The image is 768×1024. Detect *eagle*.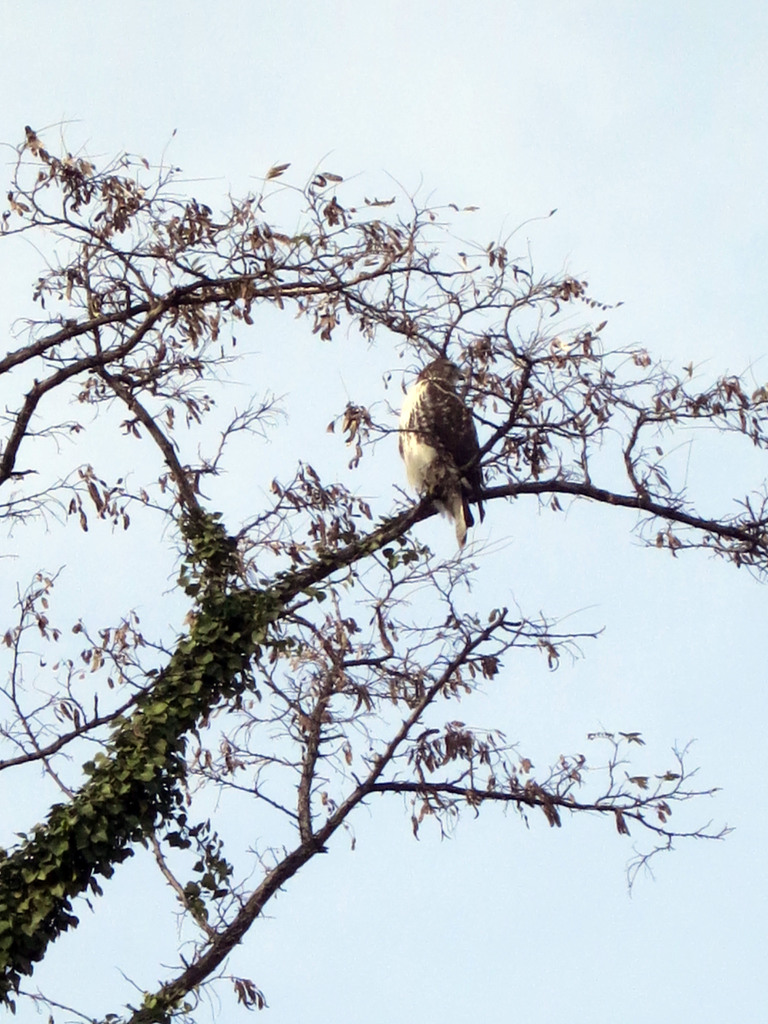
Detection: 396 353 486 548.
